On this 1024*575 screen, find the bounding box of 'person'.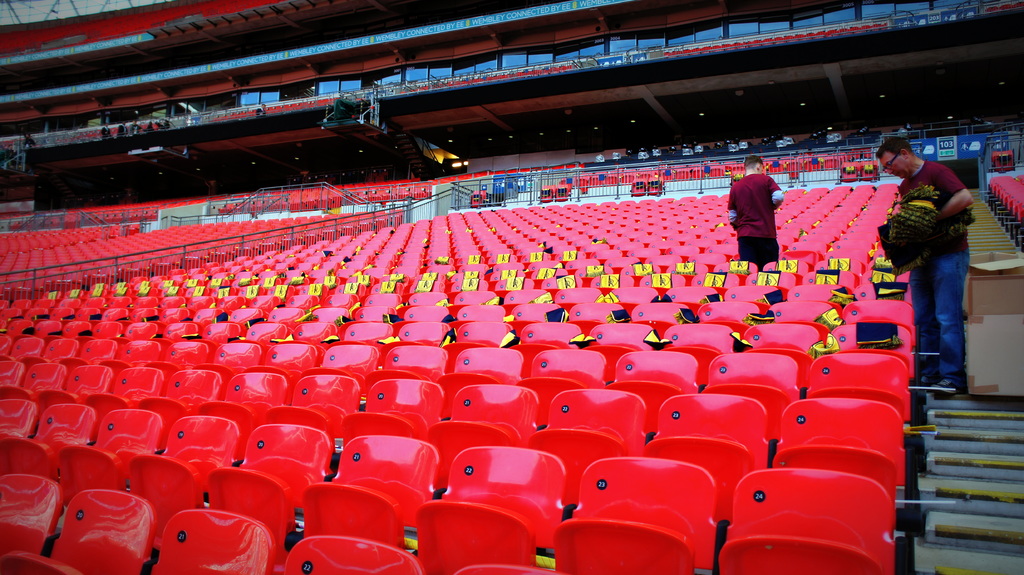
Bounding box: detection(877, 136, 975, 394).
